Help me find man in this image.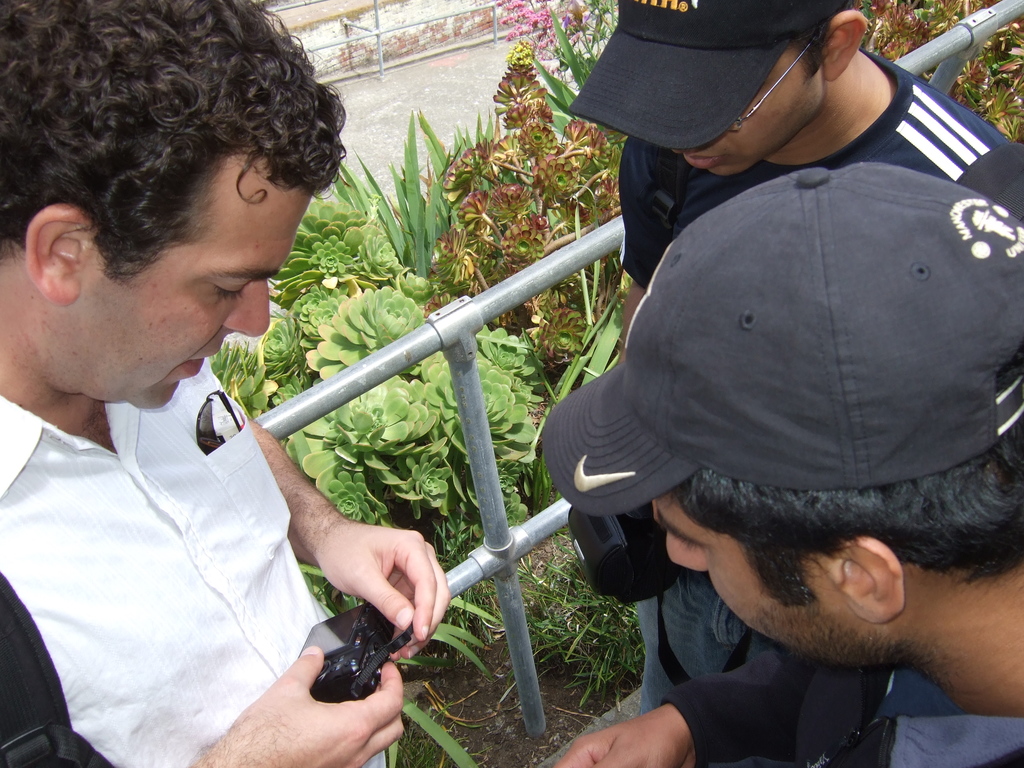
Found it: 0:0:454:767.
